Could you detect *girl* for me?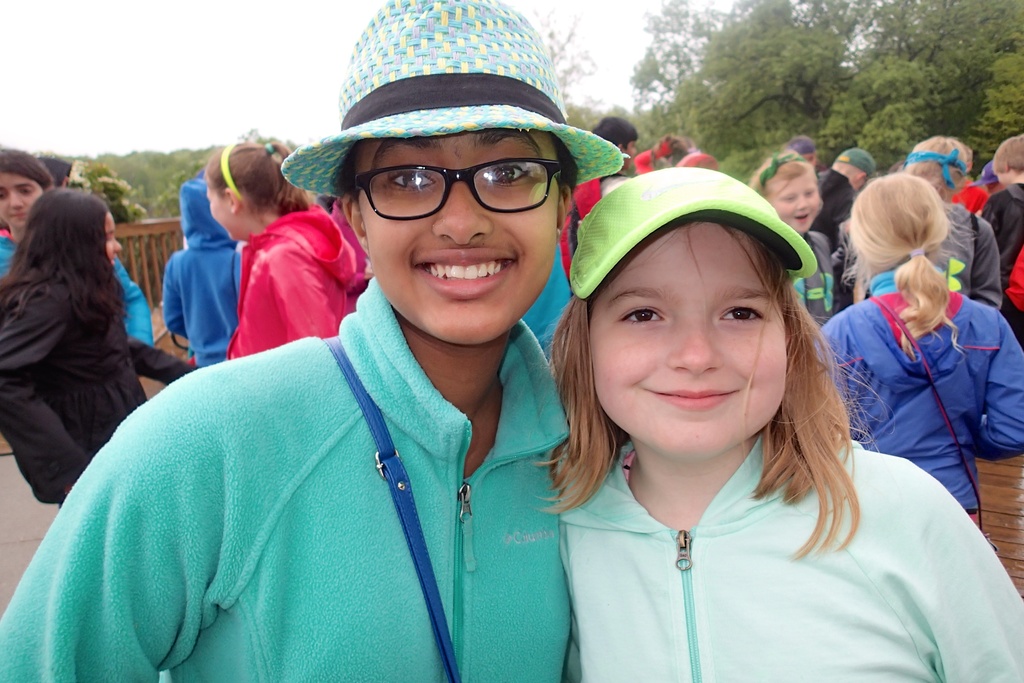
Detection result: detection(0, 148, 147, 379).
